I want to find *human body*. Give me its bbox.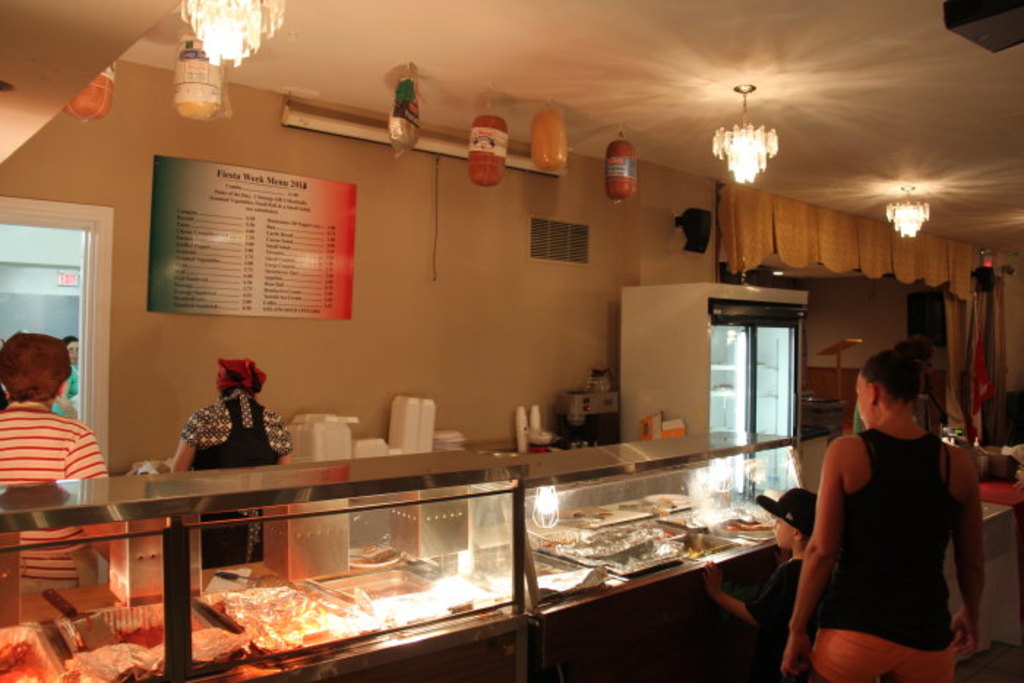
<bbox>0, 399, 121, 592</bbox>.
